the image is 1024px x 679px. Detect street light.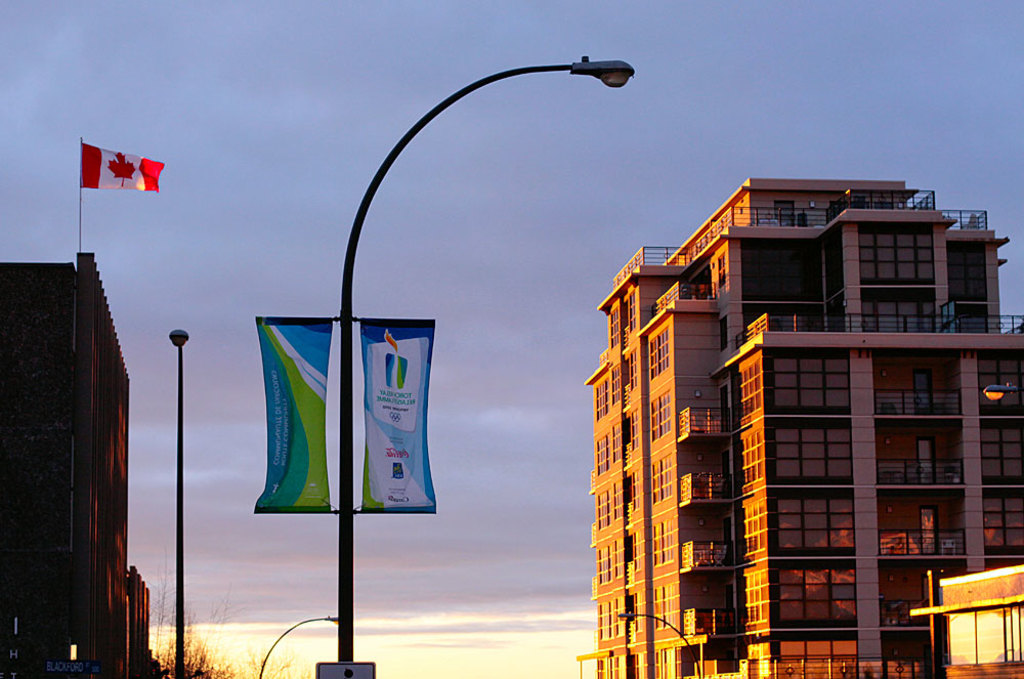
Detection: (611, 607, 706, 678).
